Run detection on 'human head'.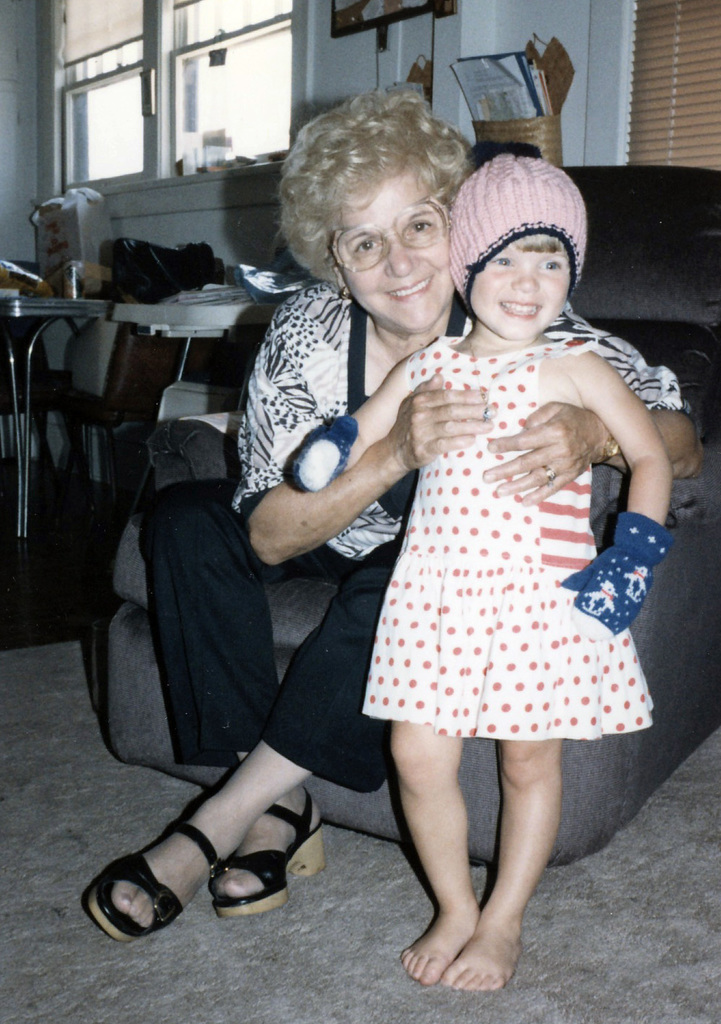
Result: l=283, t=87, r=489, b=317.
